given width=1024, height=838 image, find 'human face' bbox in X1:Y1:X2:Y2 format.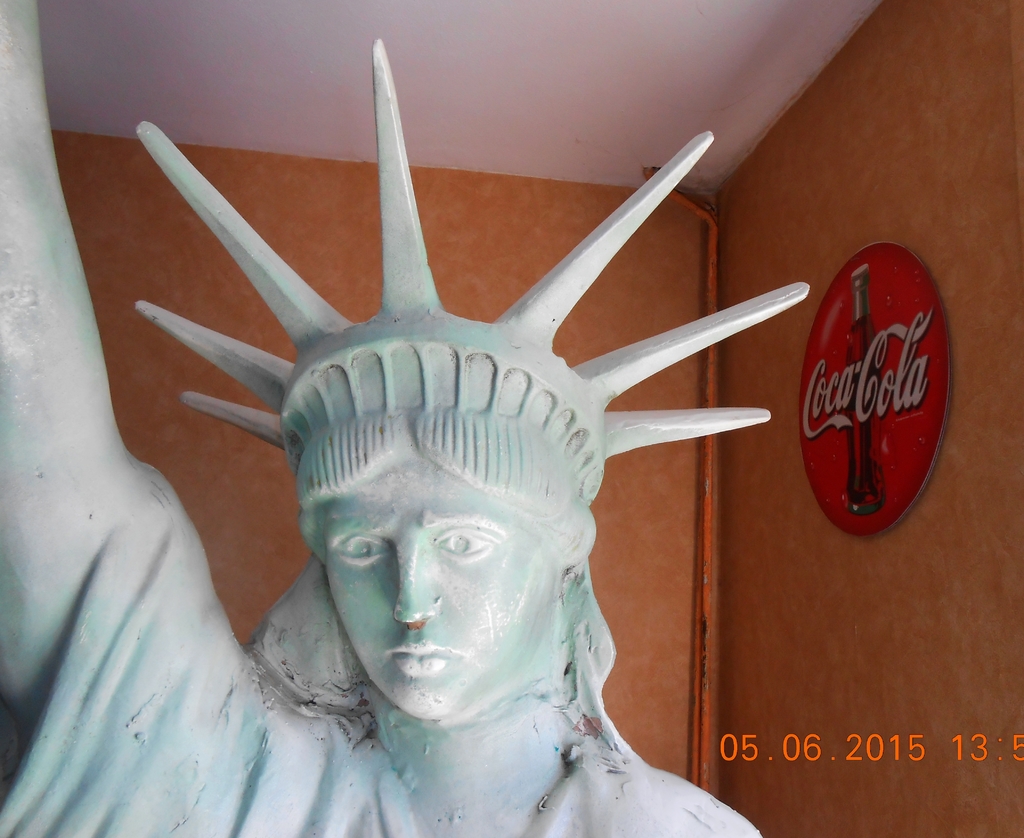
320:445:561:720.
